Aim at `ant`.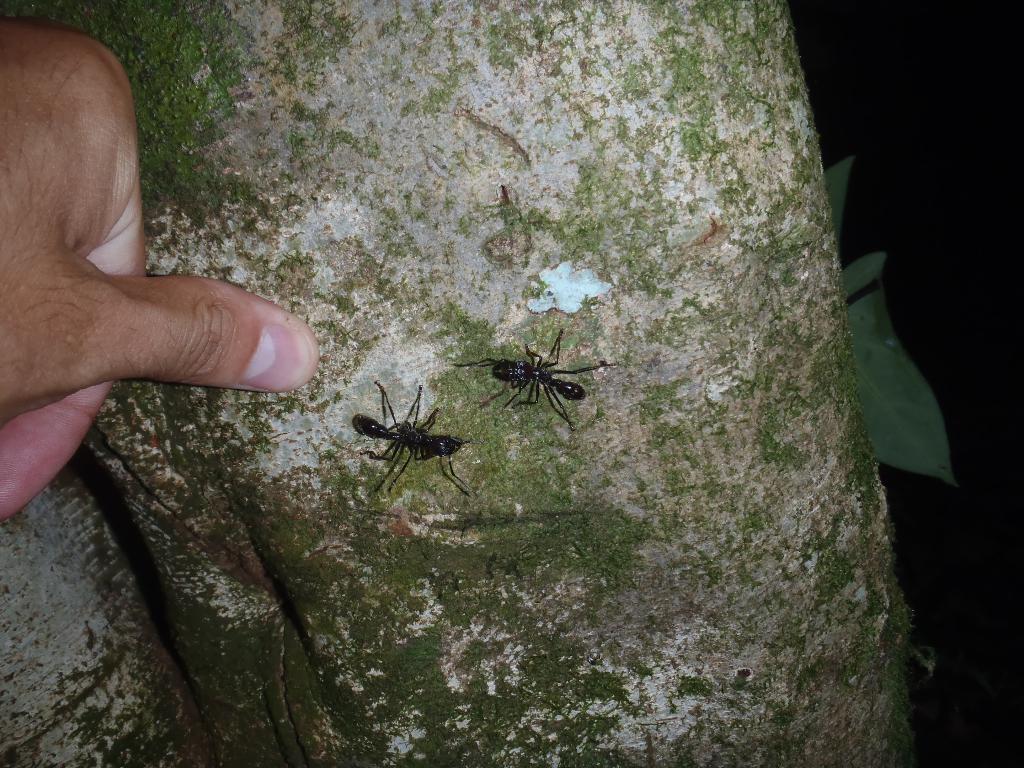
Aimed at pyautogui.locateOnScreen(340, 376, 478, 491).
